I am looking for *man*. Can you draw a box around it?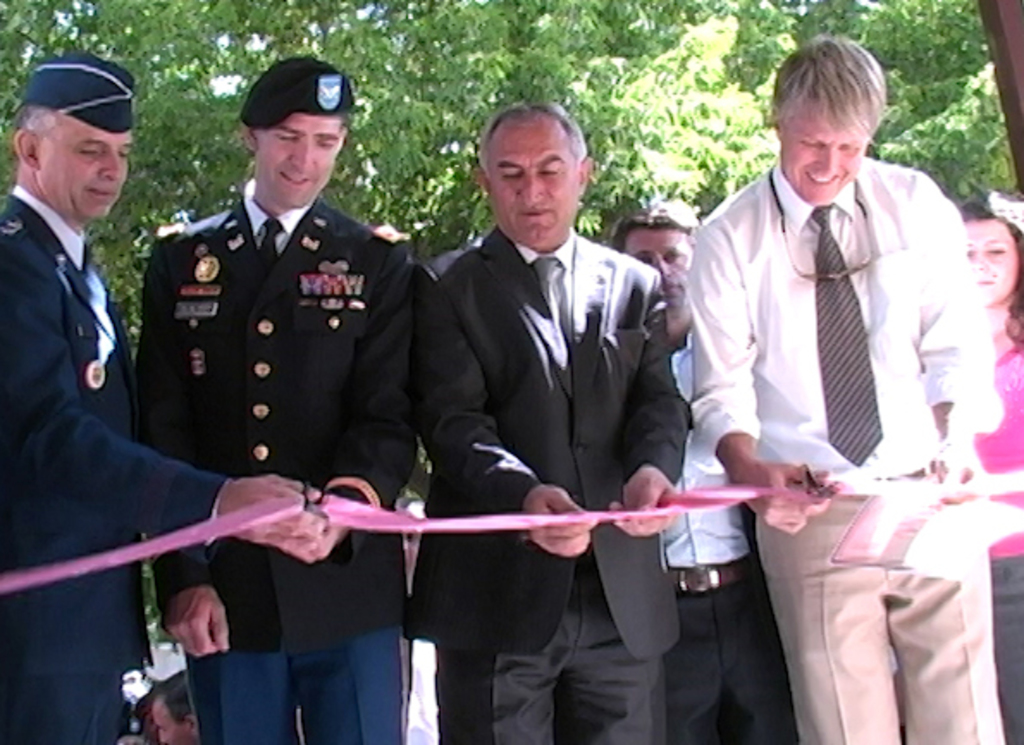
Sure, the bounding box is bbox=(687, 28, 1002, 743).
